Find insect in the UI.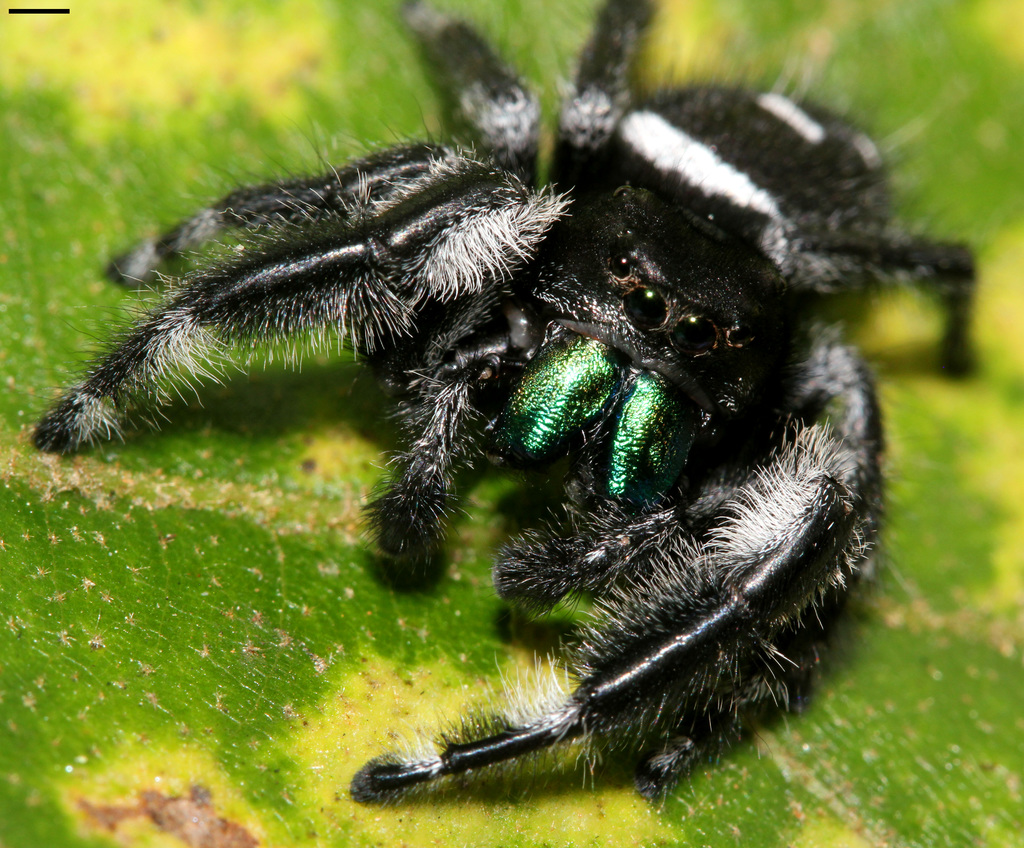
UI element at 14:0:983:797.
